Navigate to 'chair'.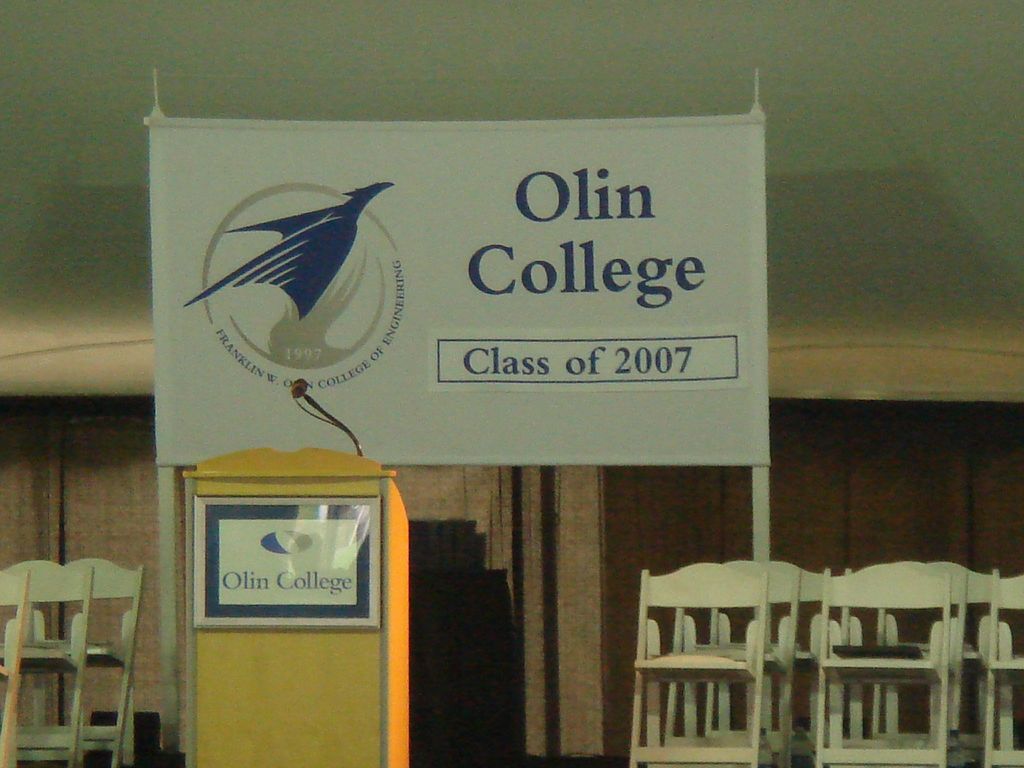
Navigation target: 57, 561, 151, 767.
